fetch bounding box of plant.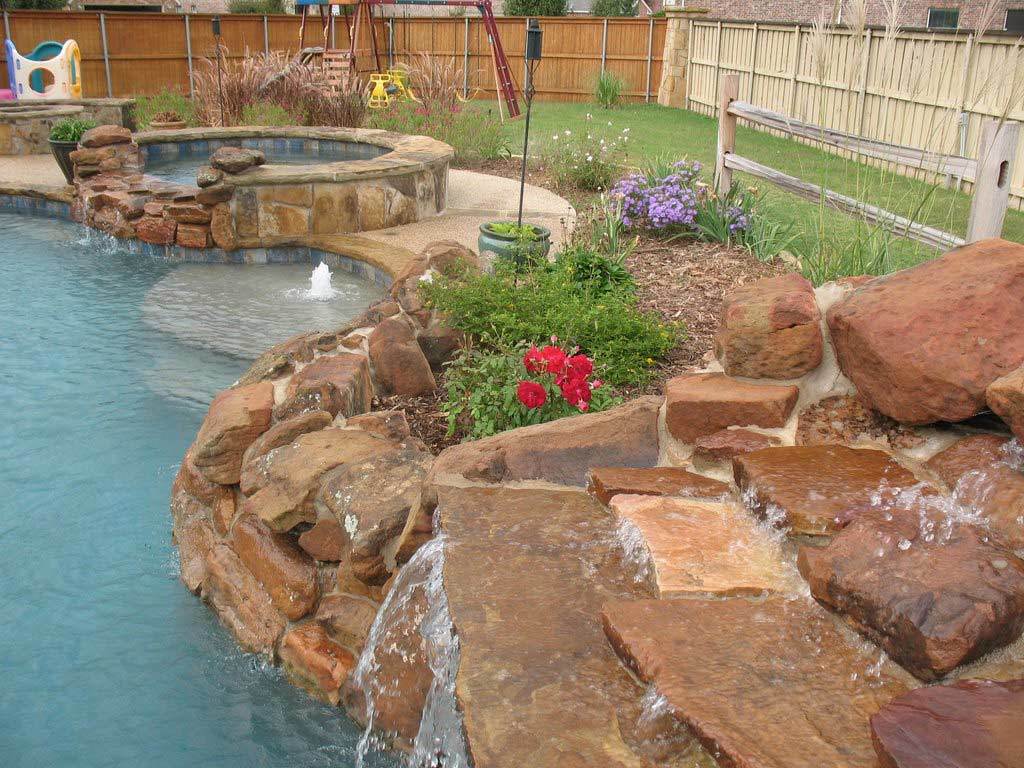
Bbox: 46, 113, 99, 138.
